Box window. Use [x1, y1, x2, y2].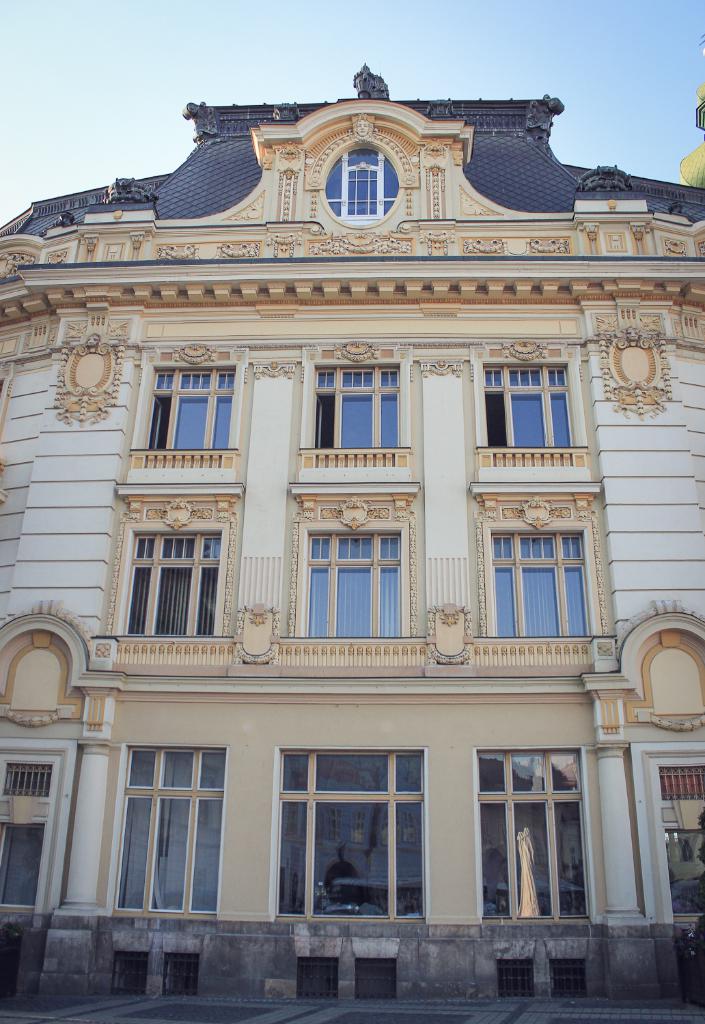
[198, 749, 225, 791].
